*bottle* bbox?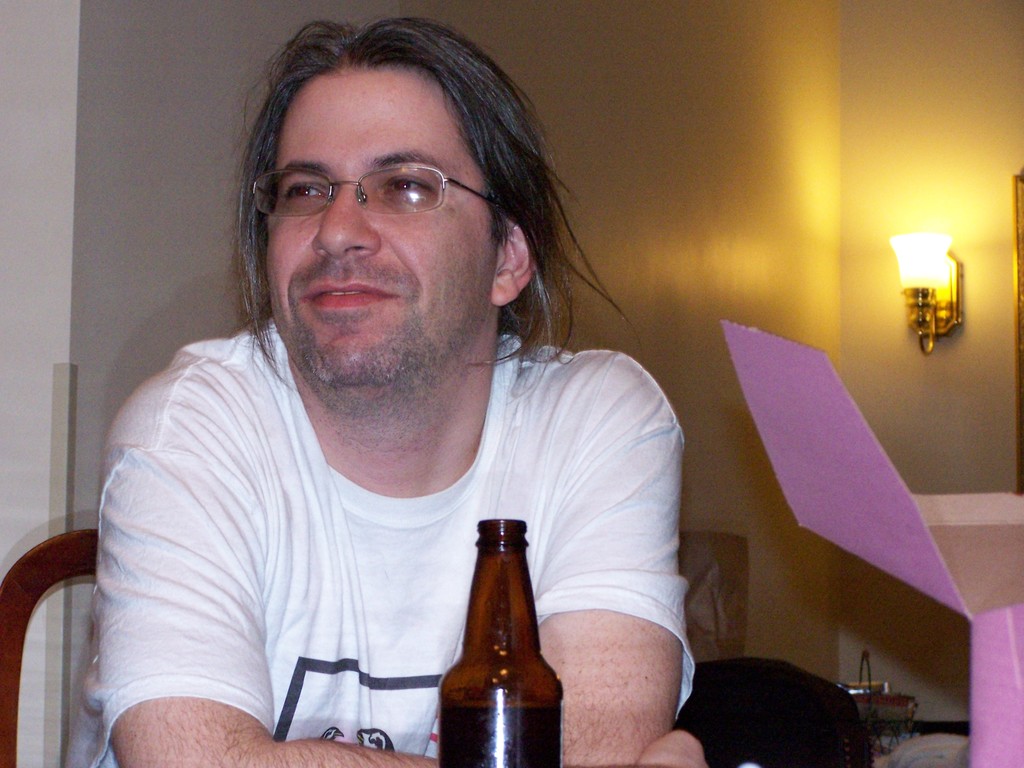
<box>416,509,557,756</box>
